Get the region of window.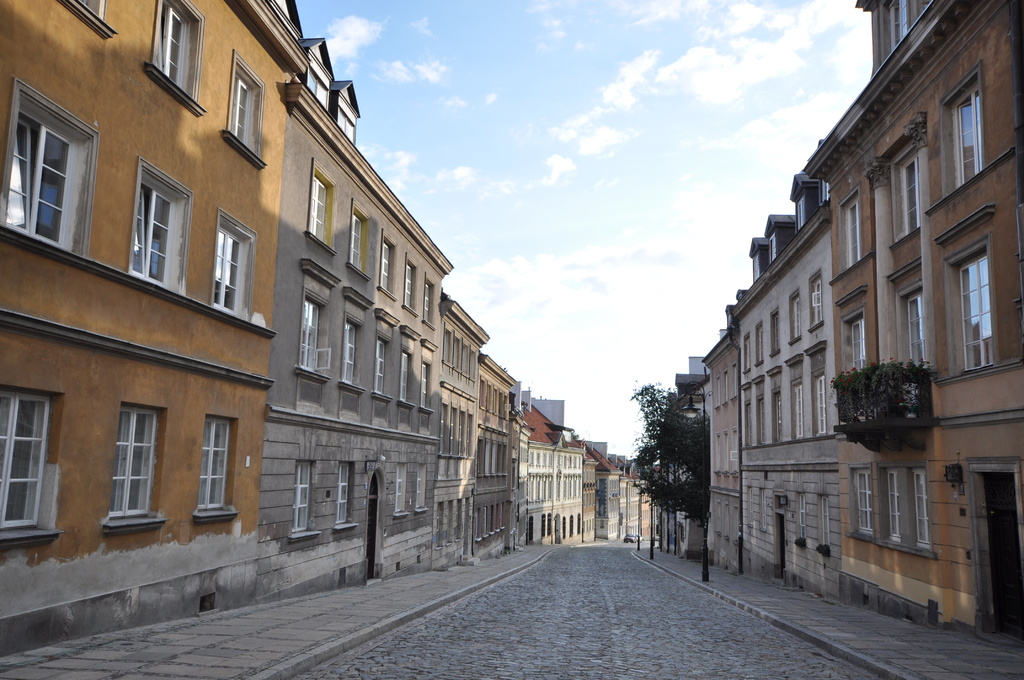
region(414, 359, 433, 413).
